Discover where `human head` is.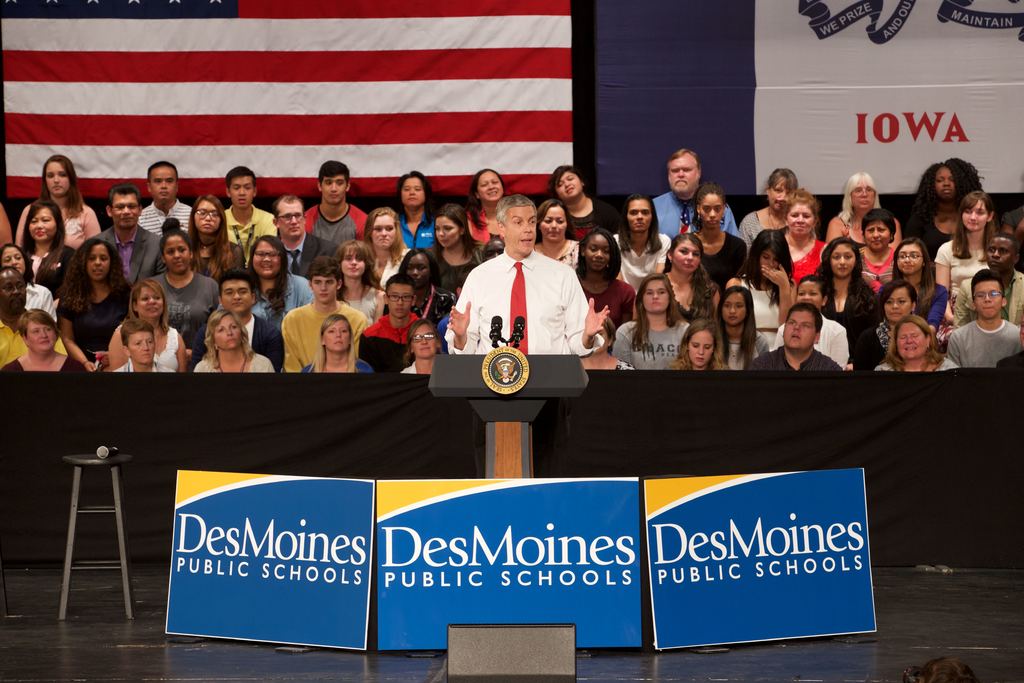
Discovered at 666,148,702,196.
